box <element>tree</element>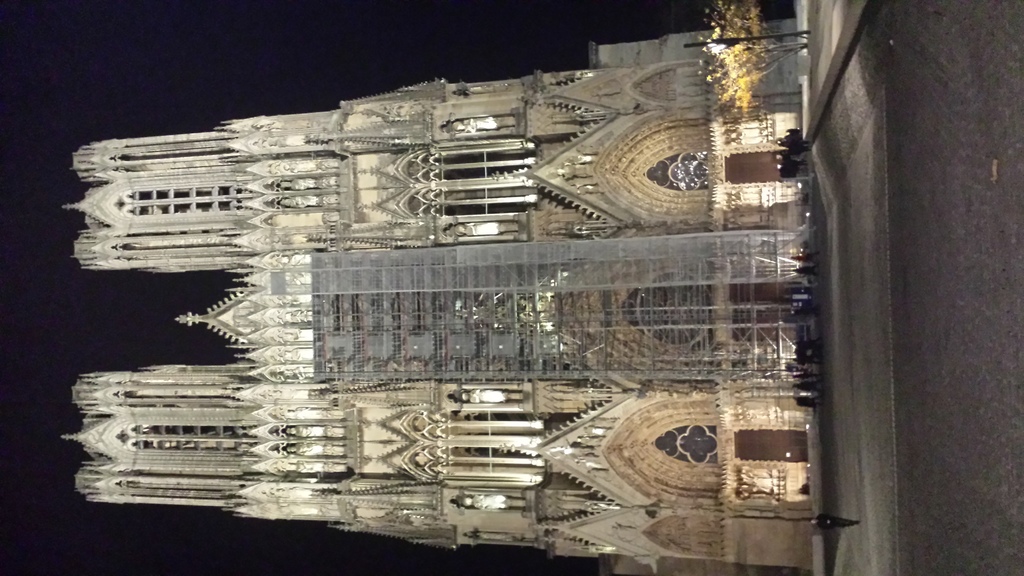
detection(708, 0, 803, 113)
